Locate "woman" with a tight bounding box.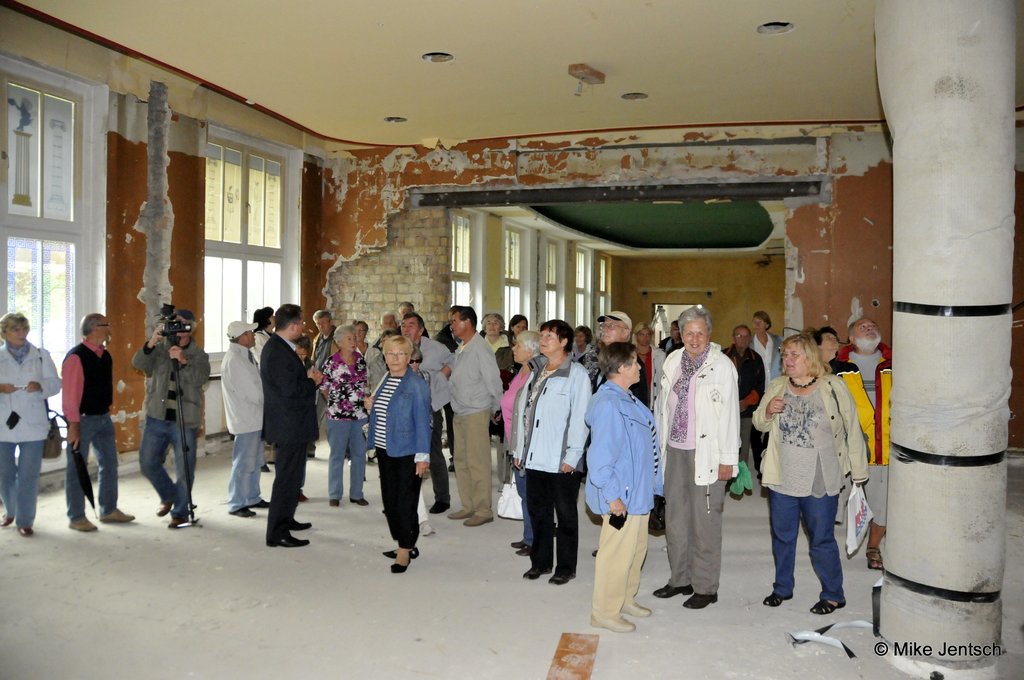
bbox=(815, 329, 899, 465).
